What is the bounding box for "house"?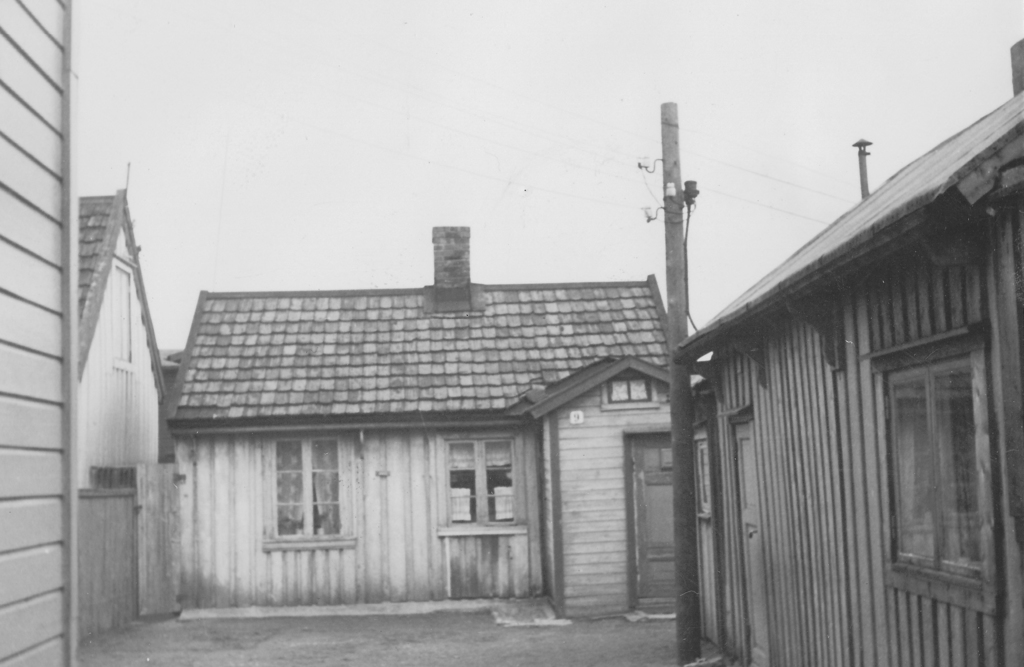
0 0 170 666.
